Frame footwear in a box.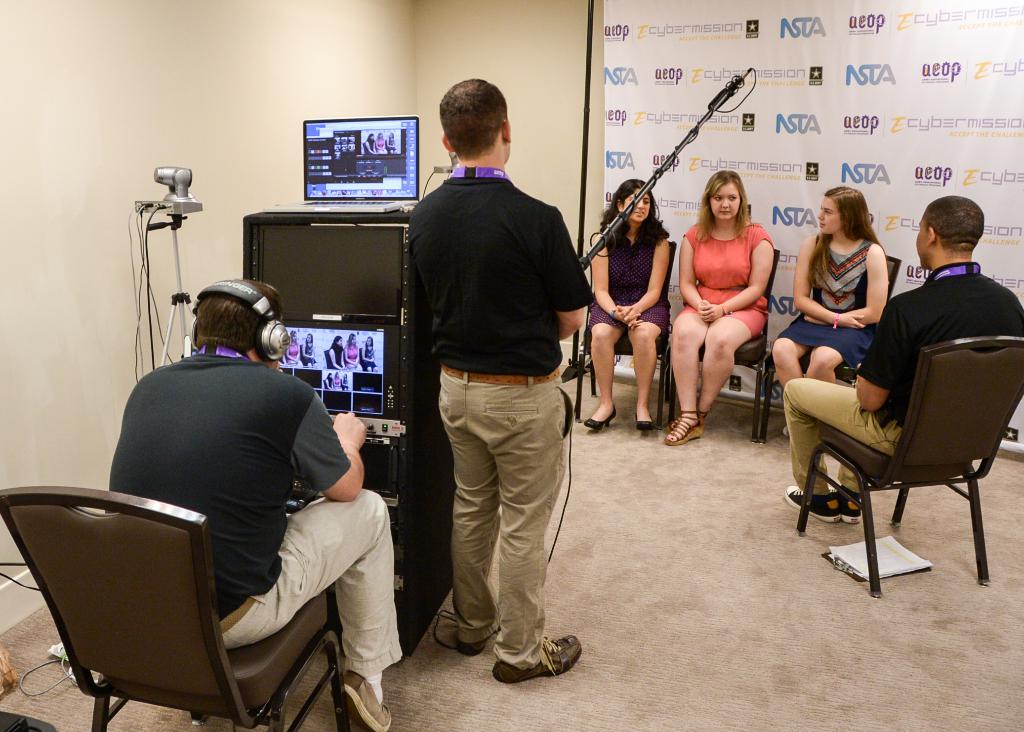
Rect(638, 419, 652, 429).
